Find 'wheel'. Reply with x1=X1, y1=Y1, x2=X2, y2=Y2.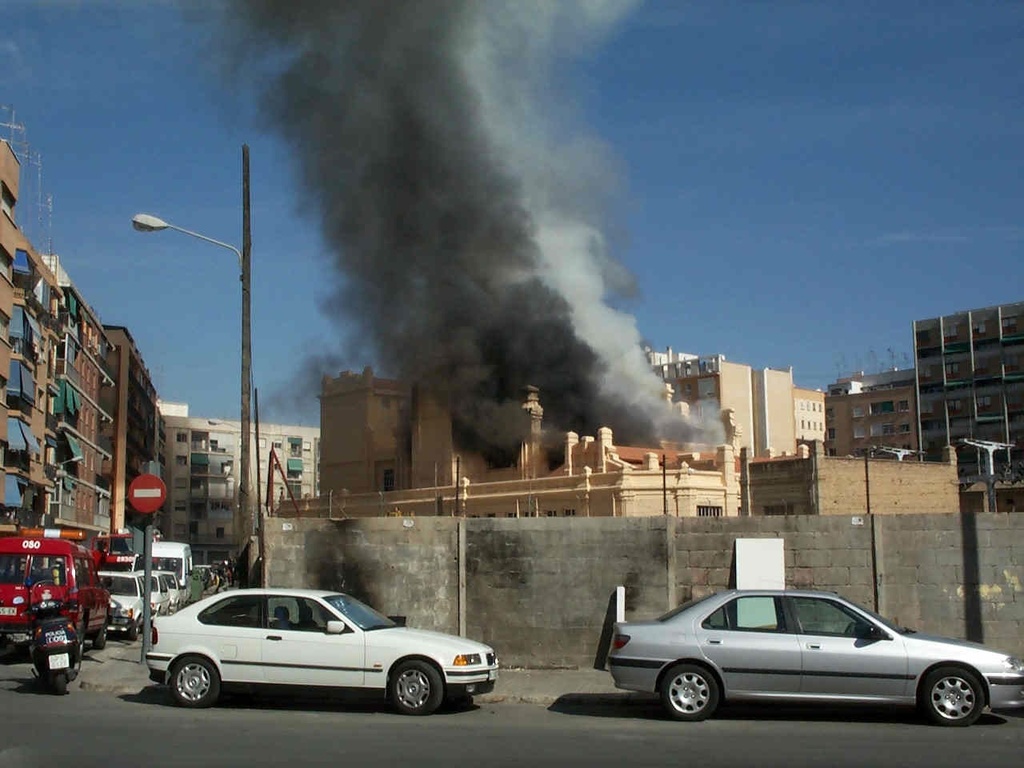
x1=165, y1=654, x2=215, y2=710.
